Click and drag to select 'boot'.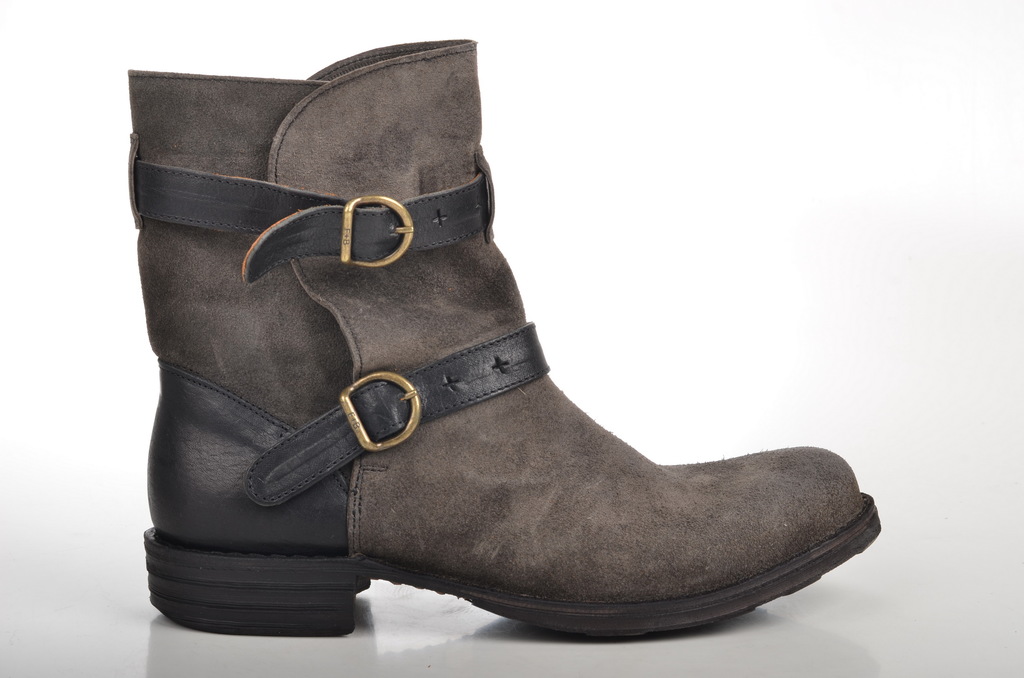
Selection: (left=124, top=56, right=880, bottom=634).
